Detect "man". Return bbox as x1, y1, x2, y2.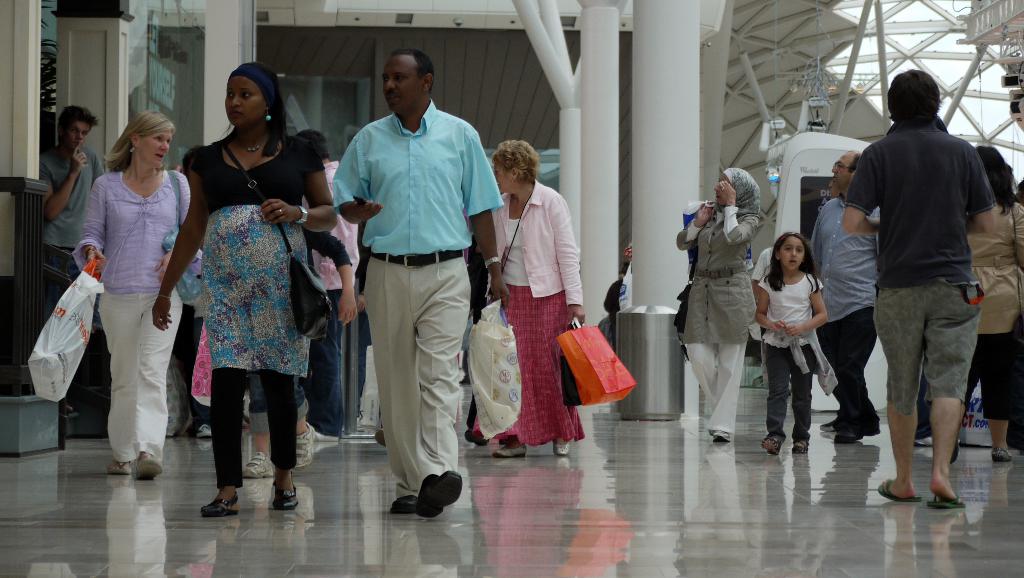
170, 149, 213, 438.
